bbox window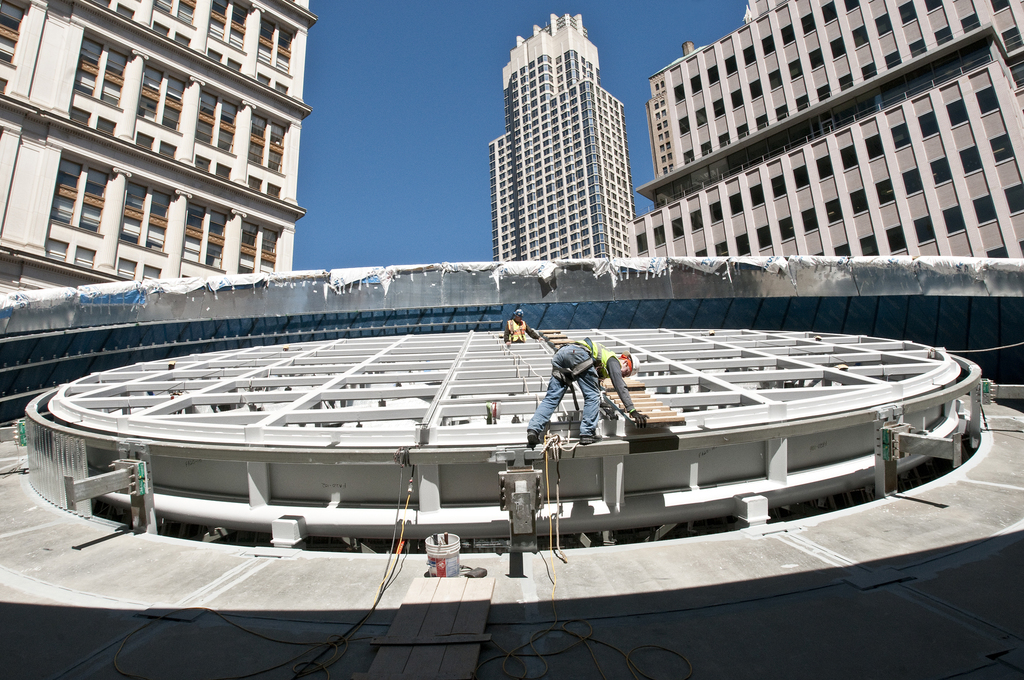
crop(792, 163, 810, 188)
